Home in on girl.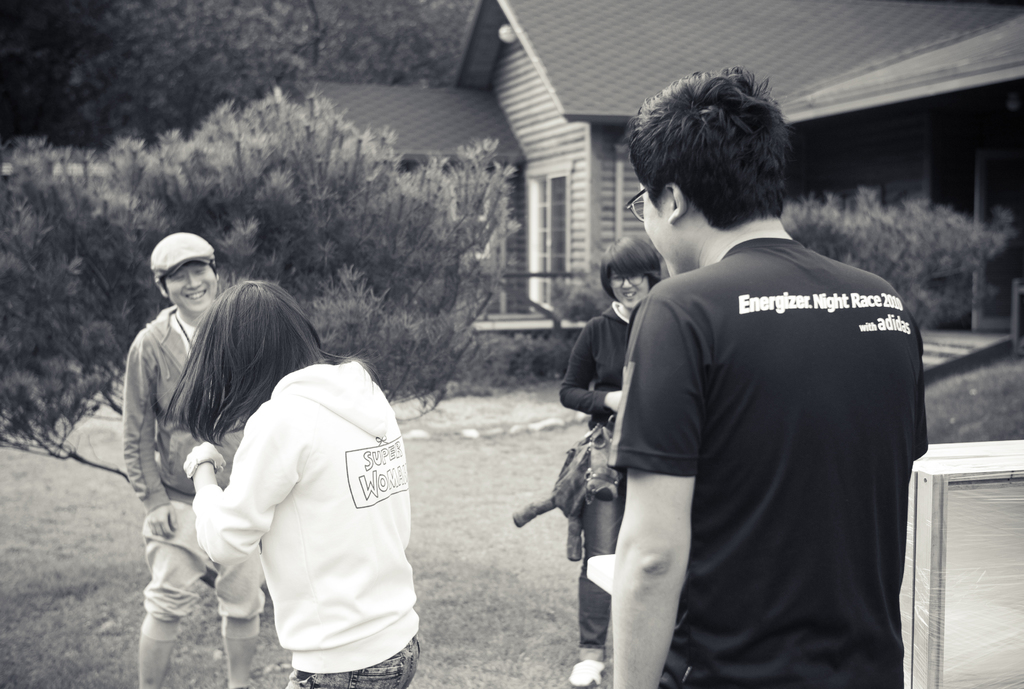
Homed in at crop(160, 279, 421, 688).
